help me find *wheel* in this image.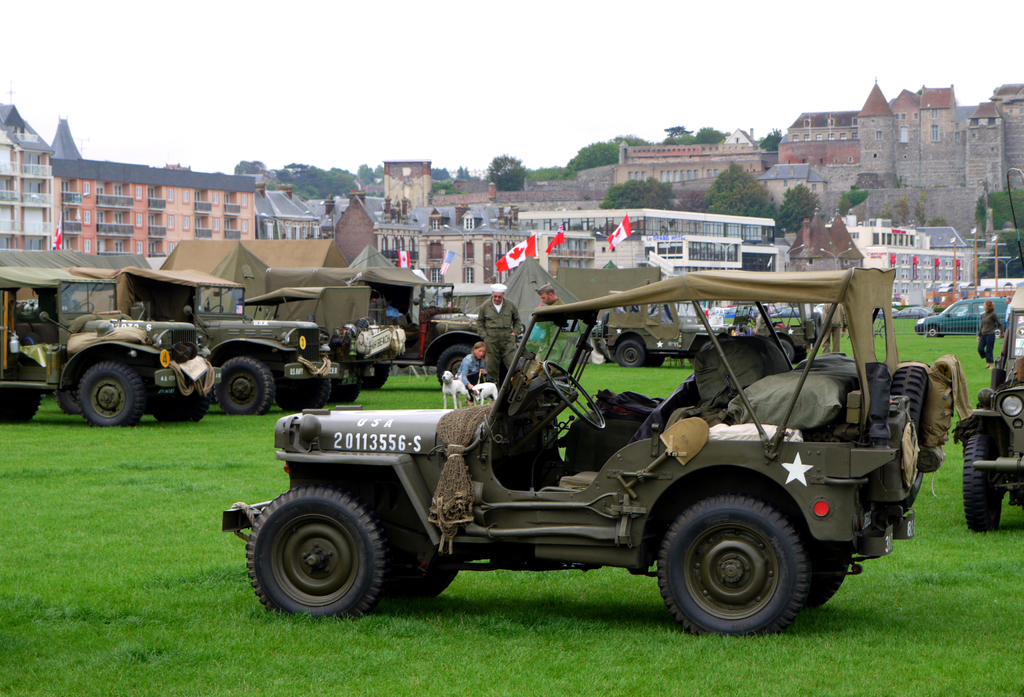
Found it: (left=75, top=360, right=145, bottom=424).
